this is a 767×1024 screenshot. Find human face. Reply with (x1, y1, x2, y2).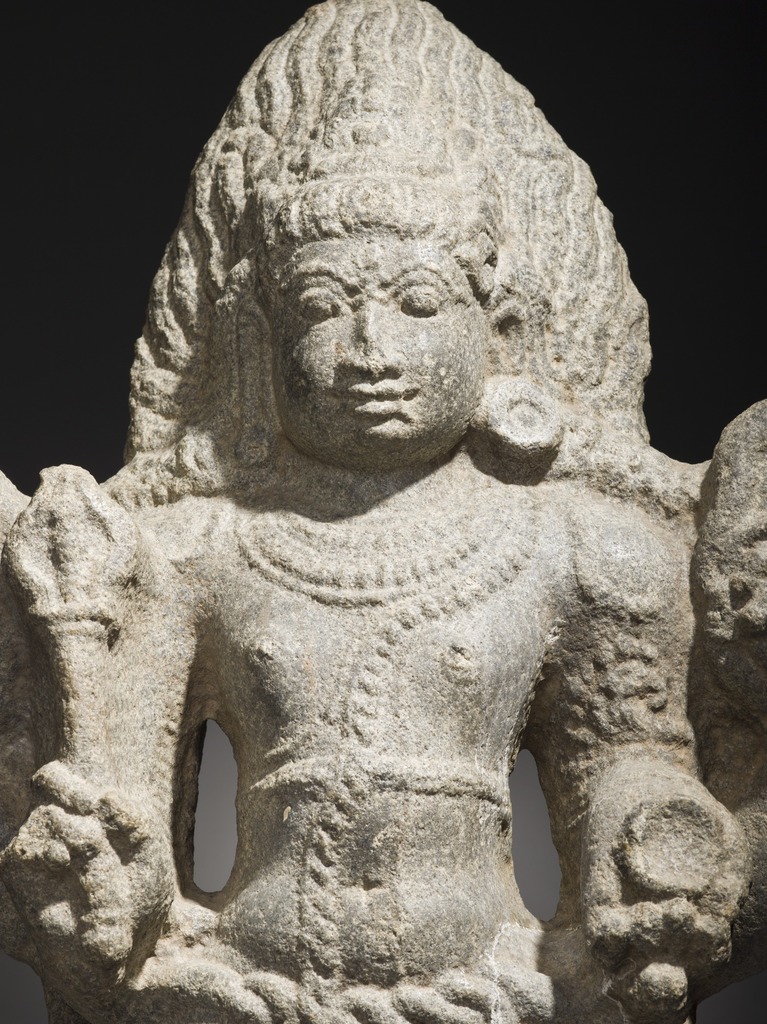
(273, 221, 488, 442).
